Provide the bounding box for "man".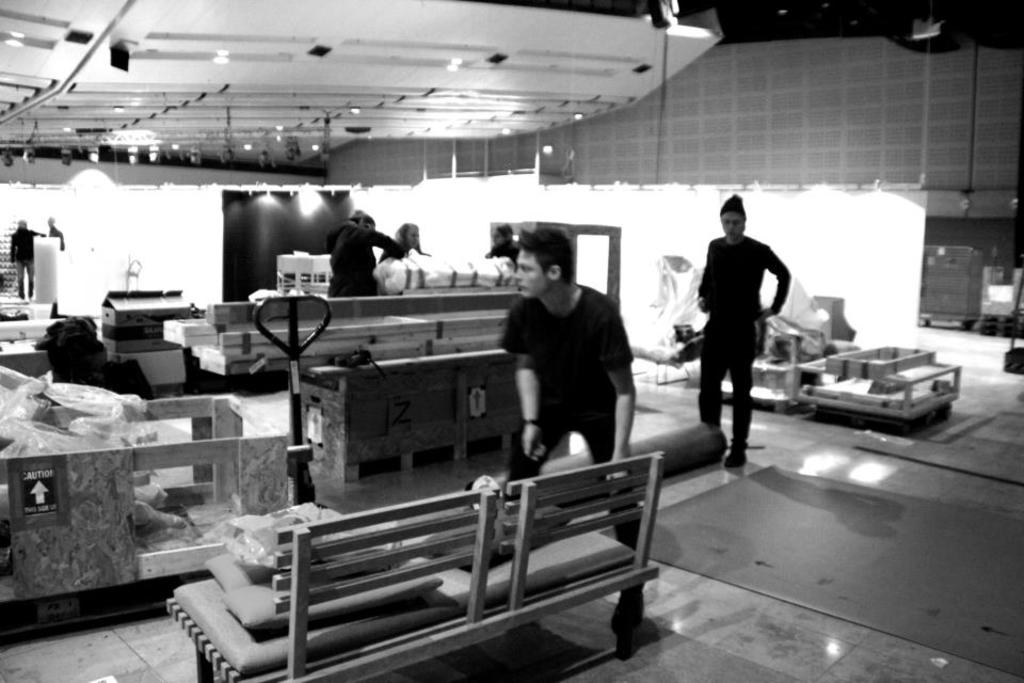
<box>703,205,810,463</box>.
